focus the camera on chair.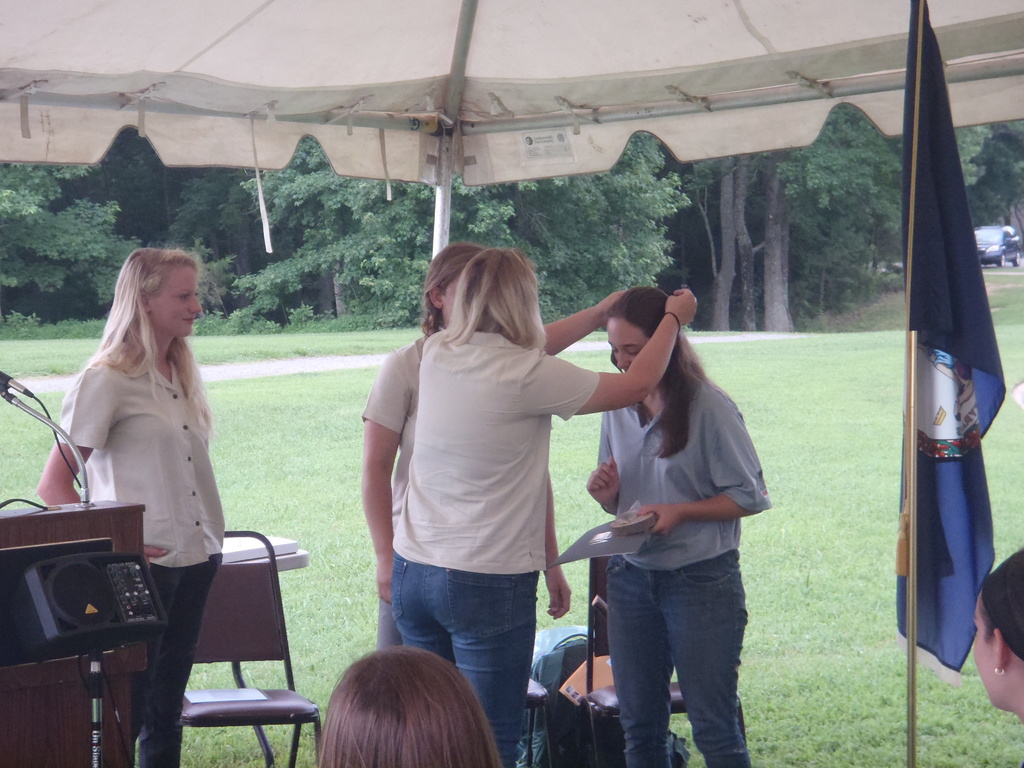
Focus region: bbox=(578, 552, 753, 767).
